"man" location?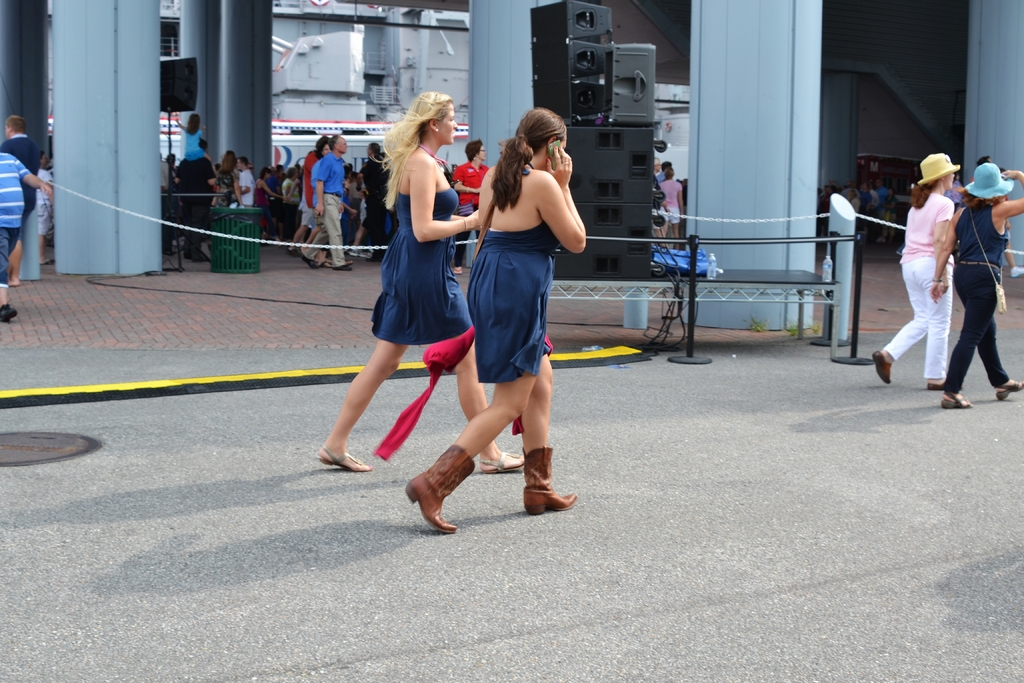
x1=236 y1=156 x2=253 y2=209
